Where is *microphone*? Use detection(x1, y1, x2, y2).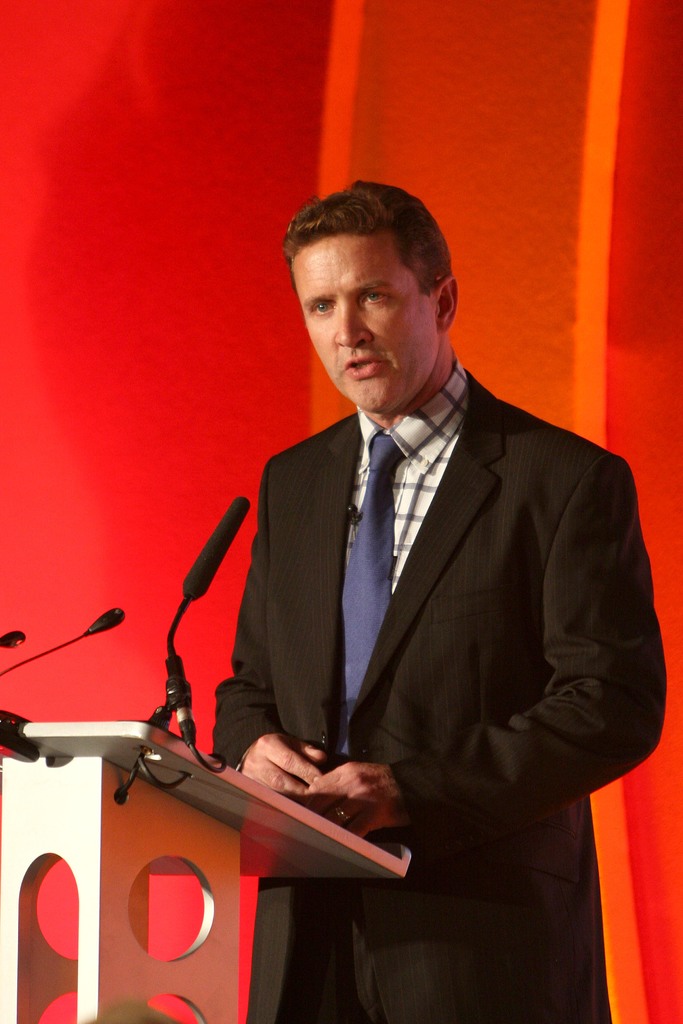
detection(0, 628, 29, 644).
